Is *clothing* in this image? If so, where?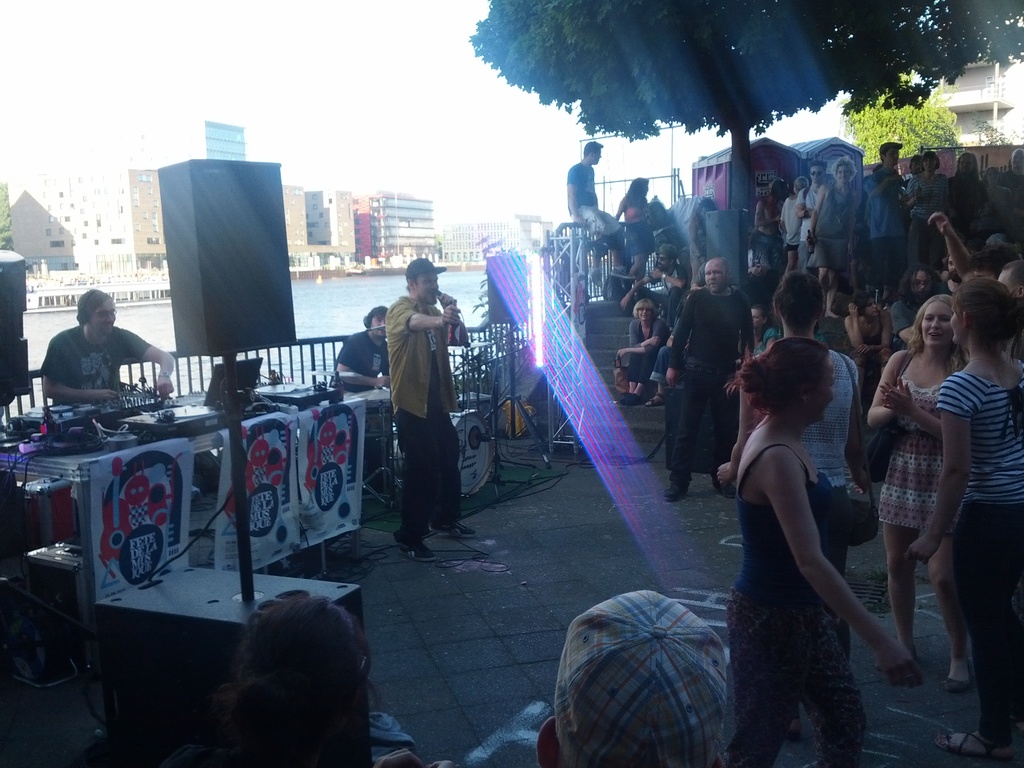
Yes, at (left=940, top=368, right=1023, bottom=742).
